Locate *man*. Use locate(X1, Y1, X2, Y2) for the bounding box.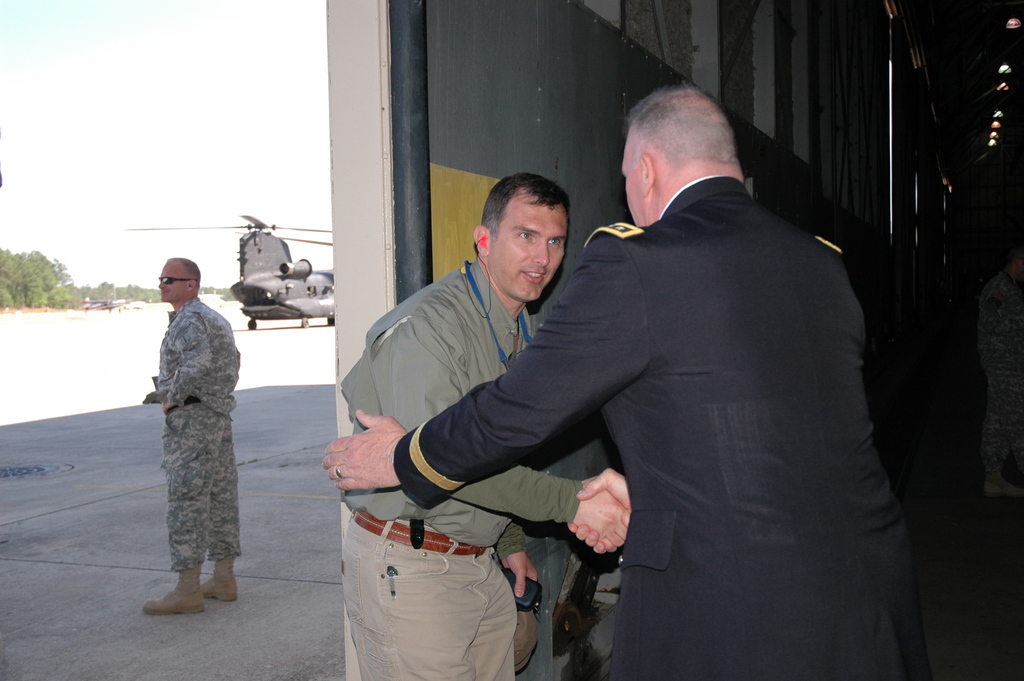
locate(339, 169, 630, 680).
